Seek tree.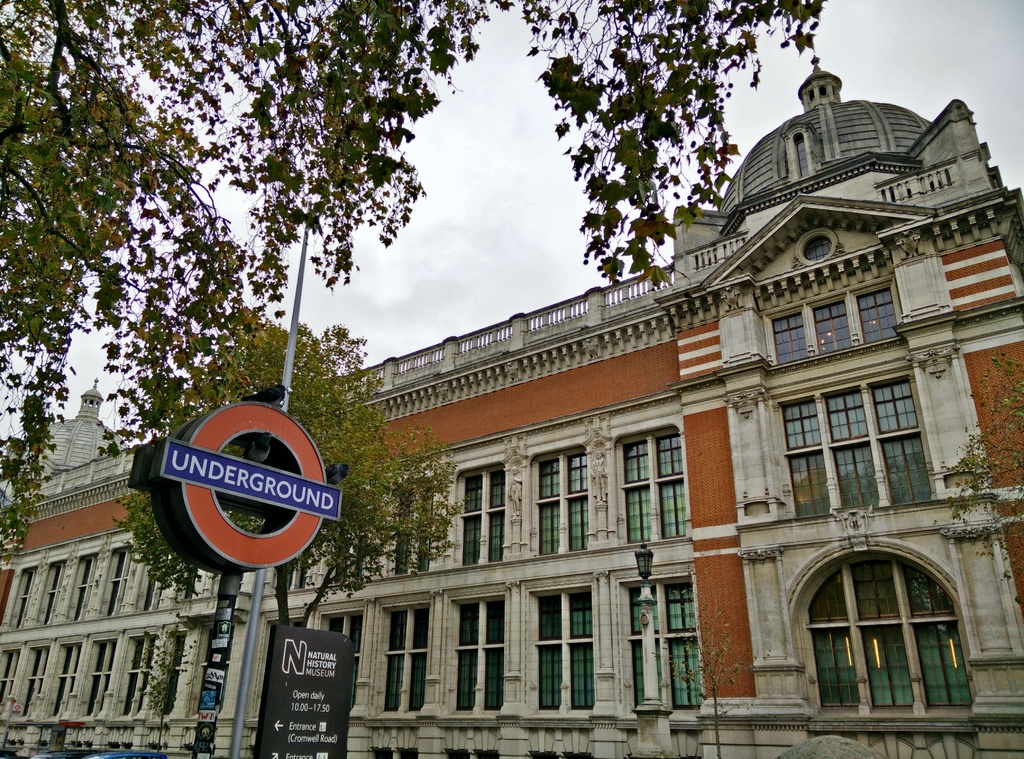
110 312 468 631.
